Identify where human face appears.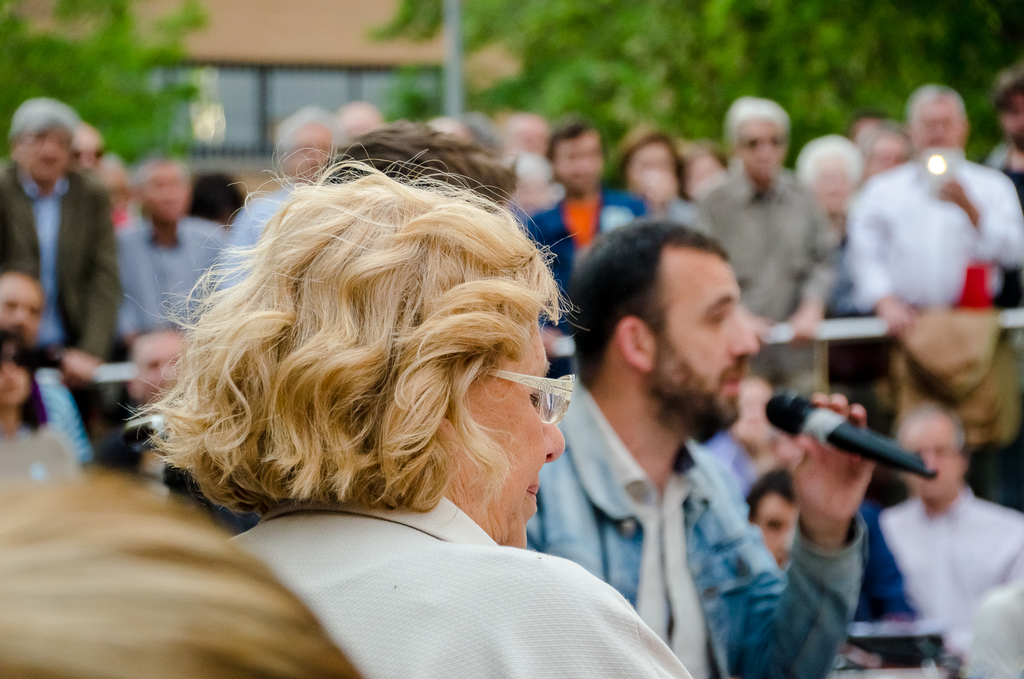
Appears at x1=552, y1=130, x2=603, y2=193.
